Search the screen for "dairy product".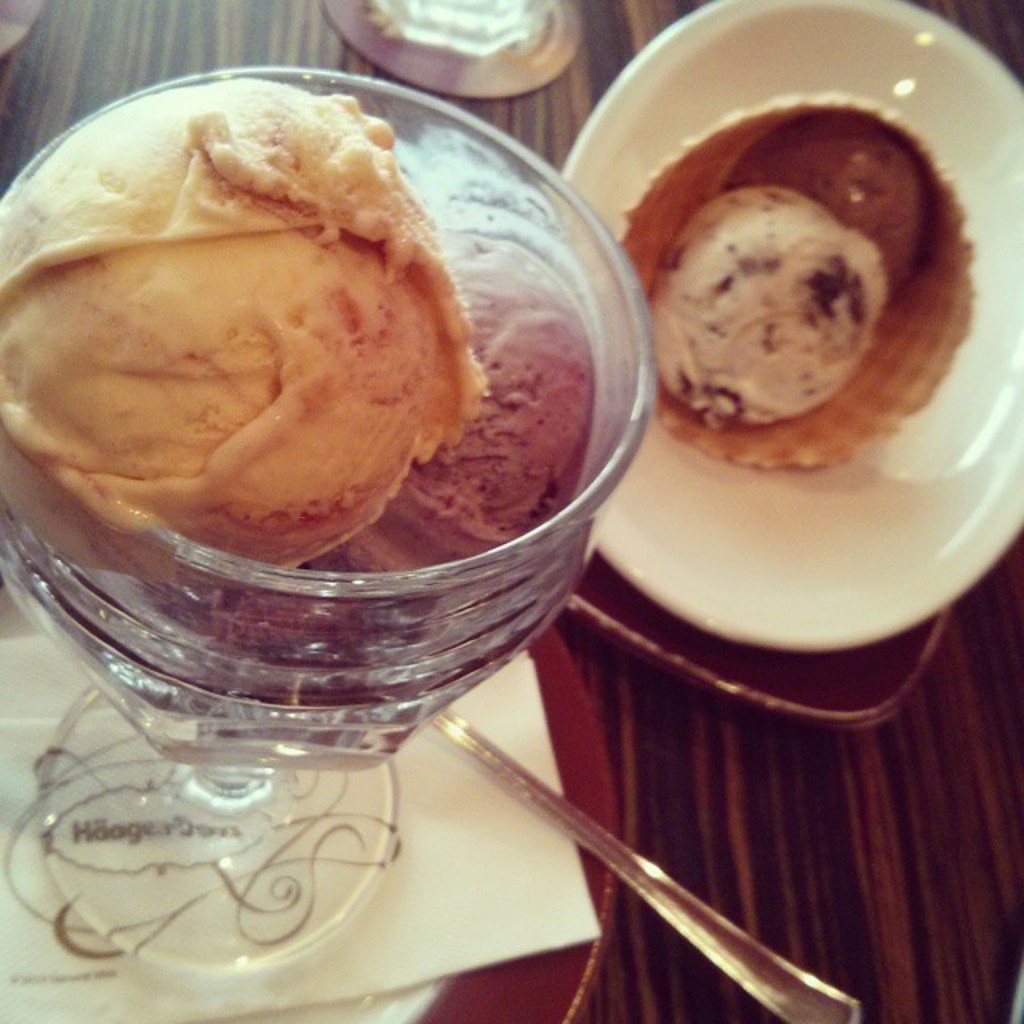
Found at bbox=(645, 195, 896, 456).
